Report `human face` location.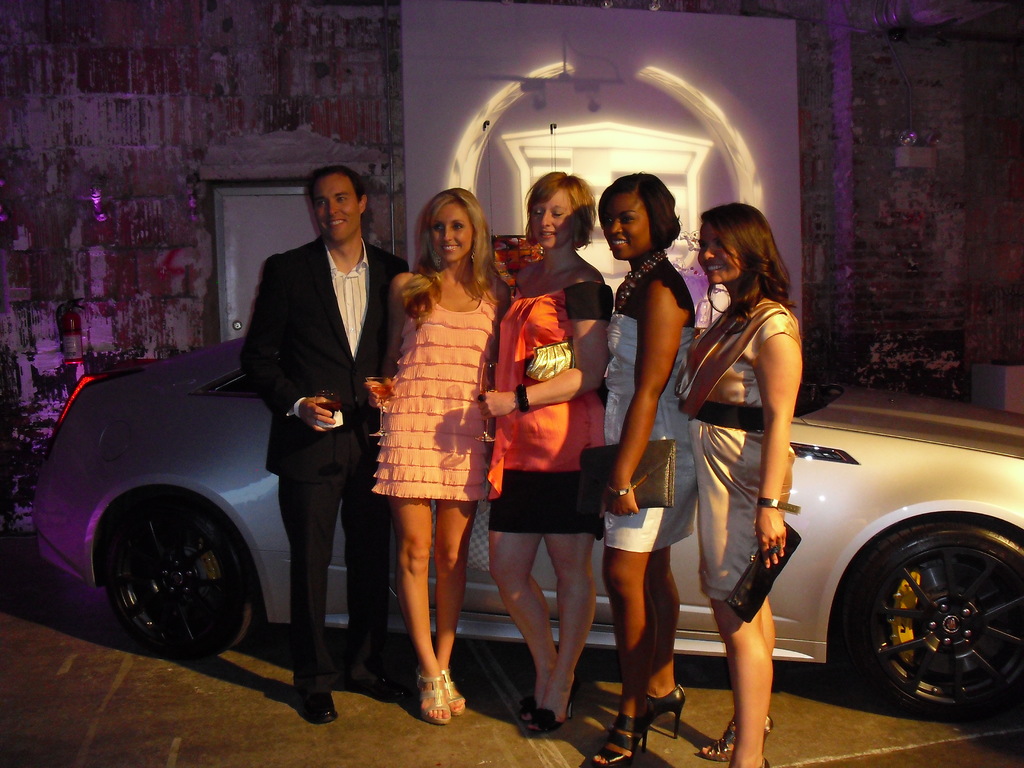
Report: l=694, t=233, r=747, b=285.
